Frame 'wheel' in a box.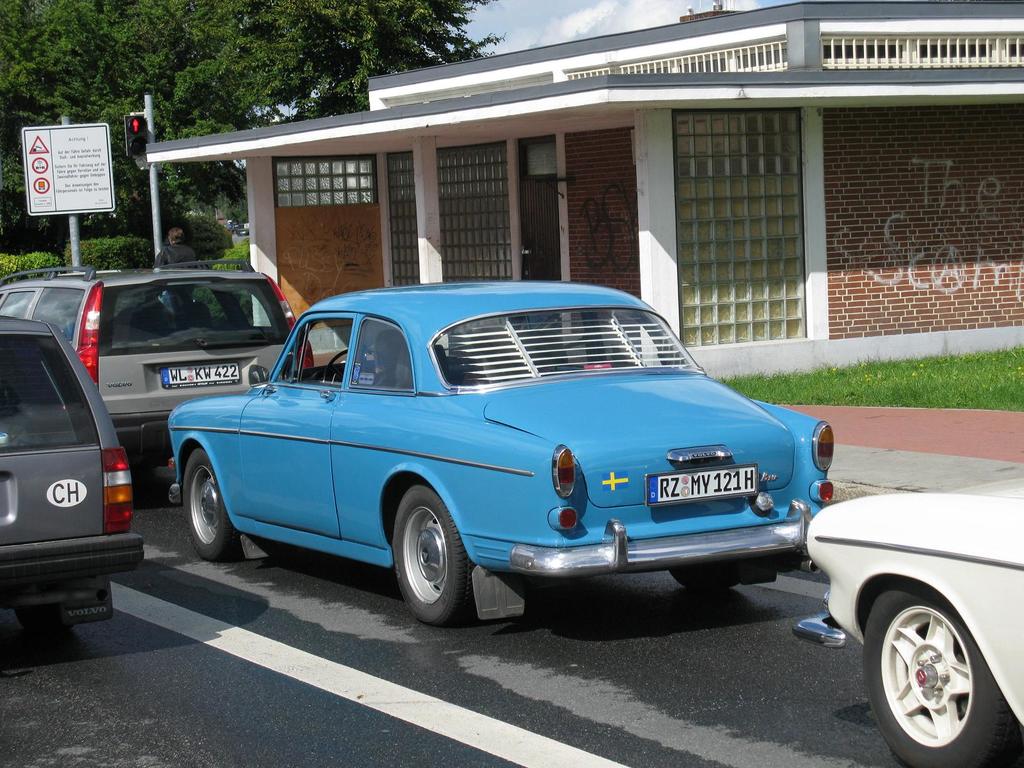
864,571,1014,762.
